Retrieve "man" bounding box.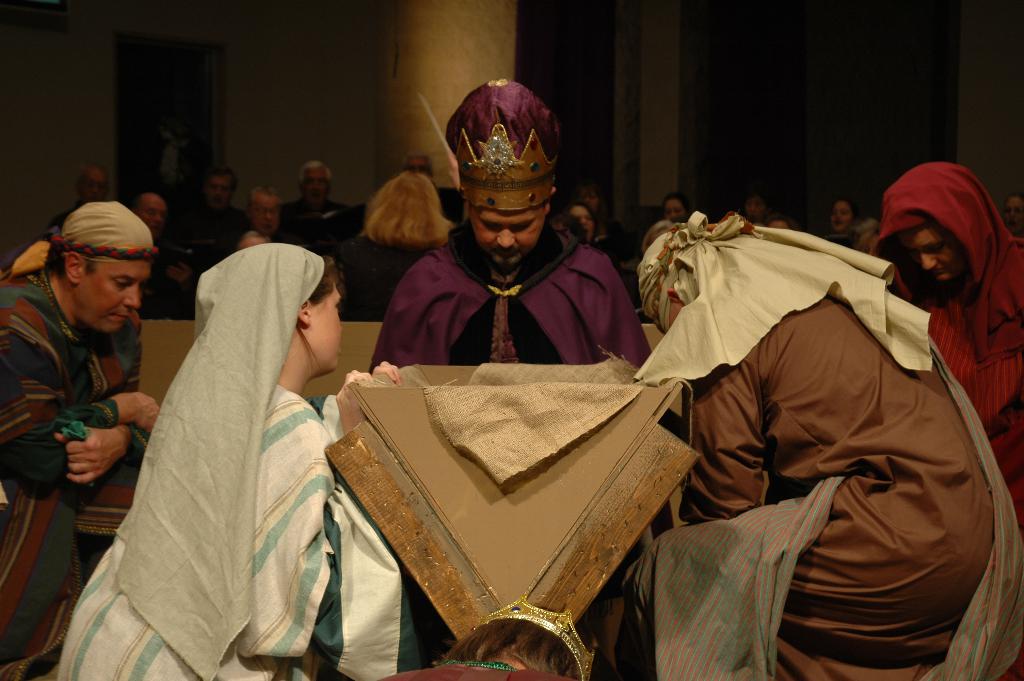
Bounding box: BBox(181, 168, 253, 268).
